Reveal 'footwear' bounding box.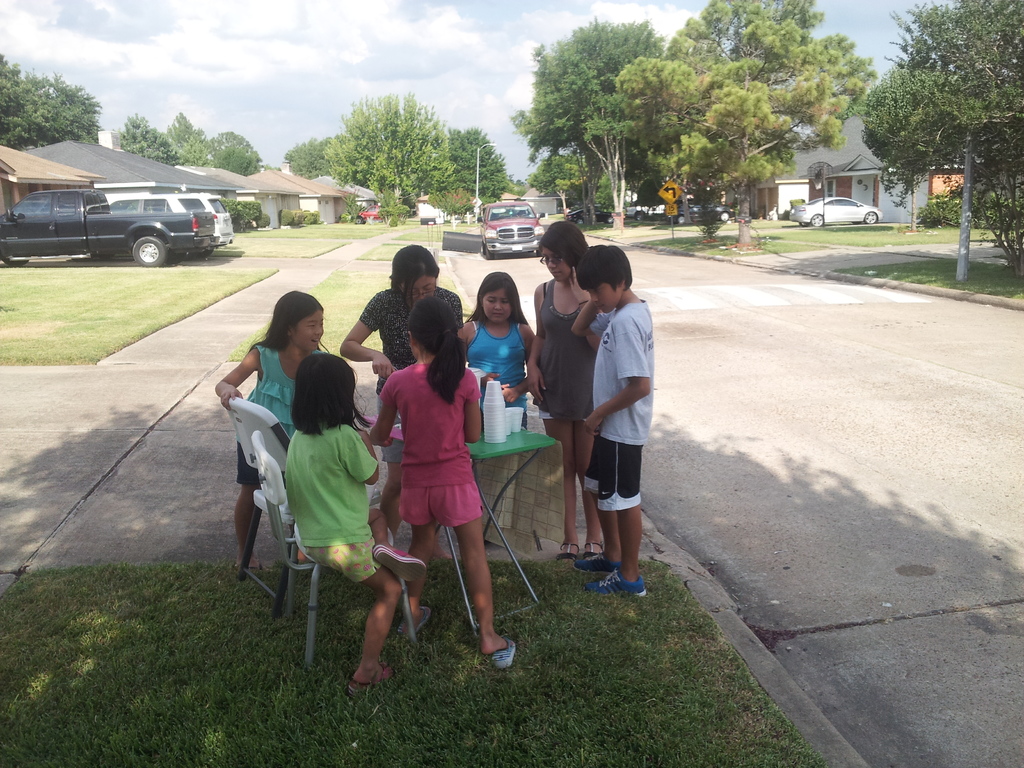
Revealed: pyautogui.locateOnScreen(234, 562, 268, 570).
